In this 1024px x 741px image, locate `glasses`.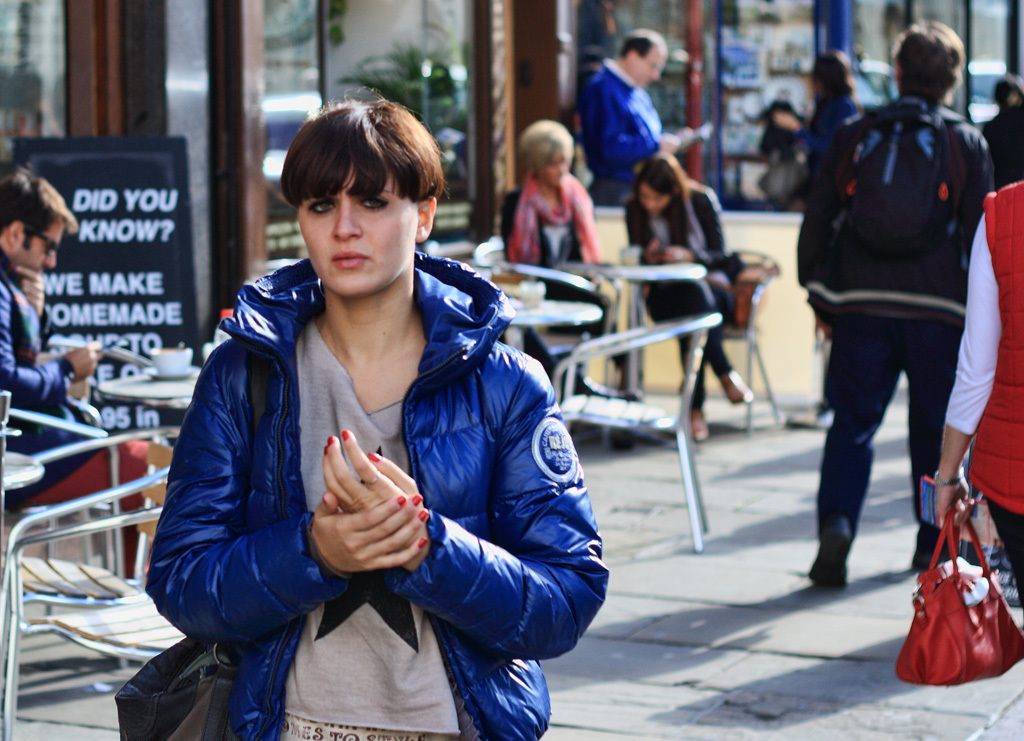
Bounding box: [18, 224, 72, 257].
